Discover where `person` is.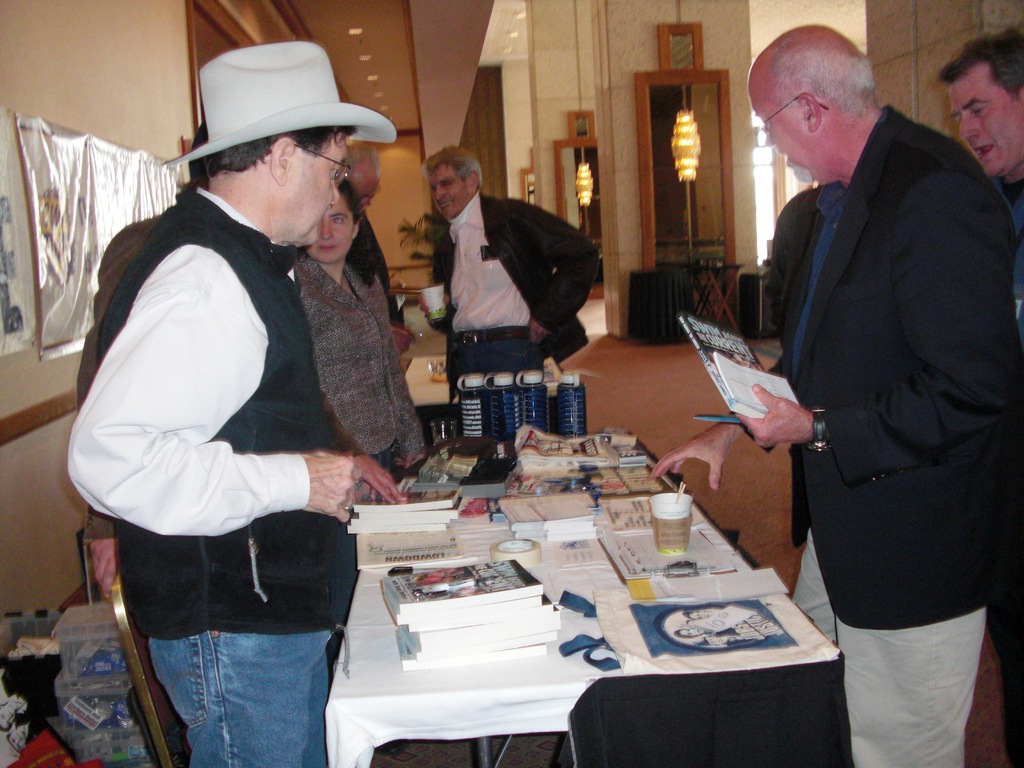
Discovered at bbox=[767, 162, 852, 550].
